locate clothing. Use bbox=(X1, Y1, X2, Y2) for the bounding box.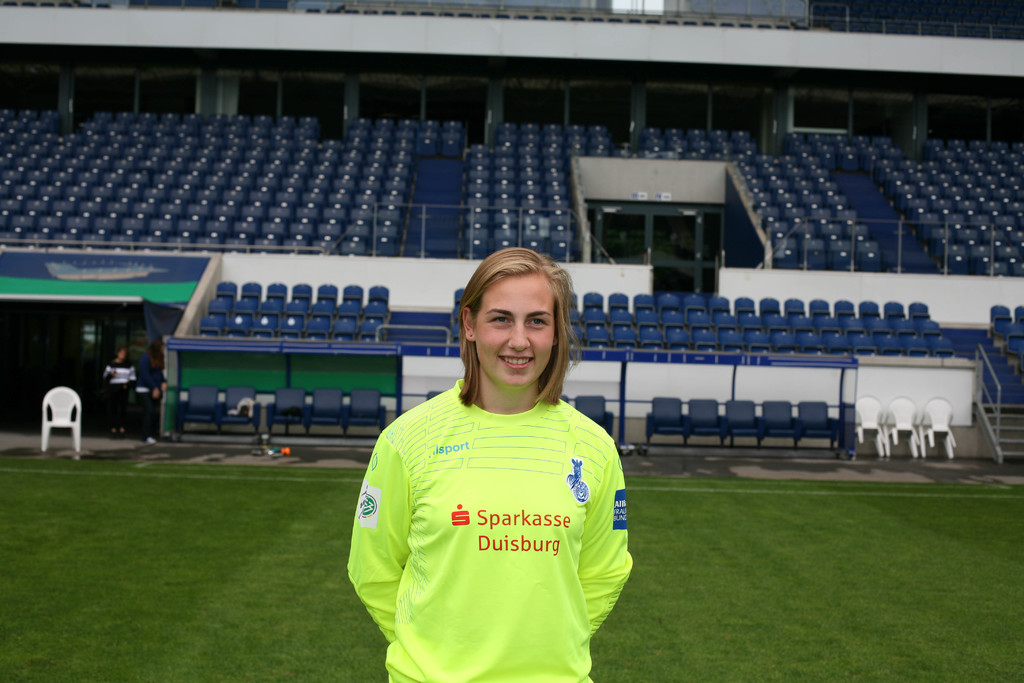
bbox=(350, 358, 645, 666).
